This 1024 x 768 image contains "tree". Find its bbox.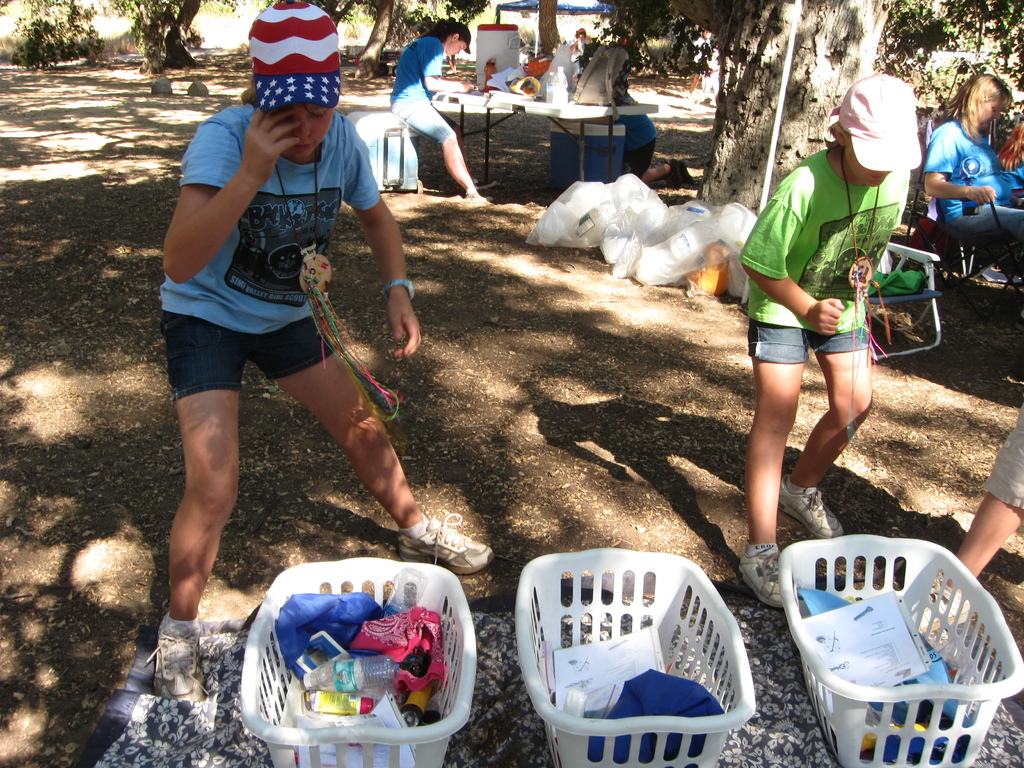
select_region(669, 0, 898, 209).
